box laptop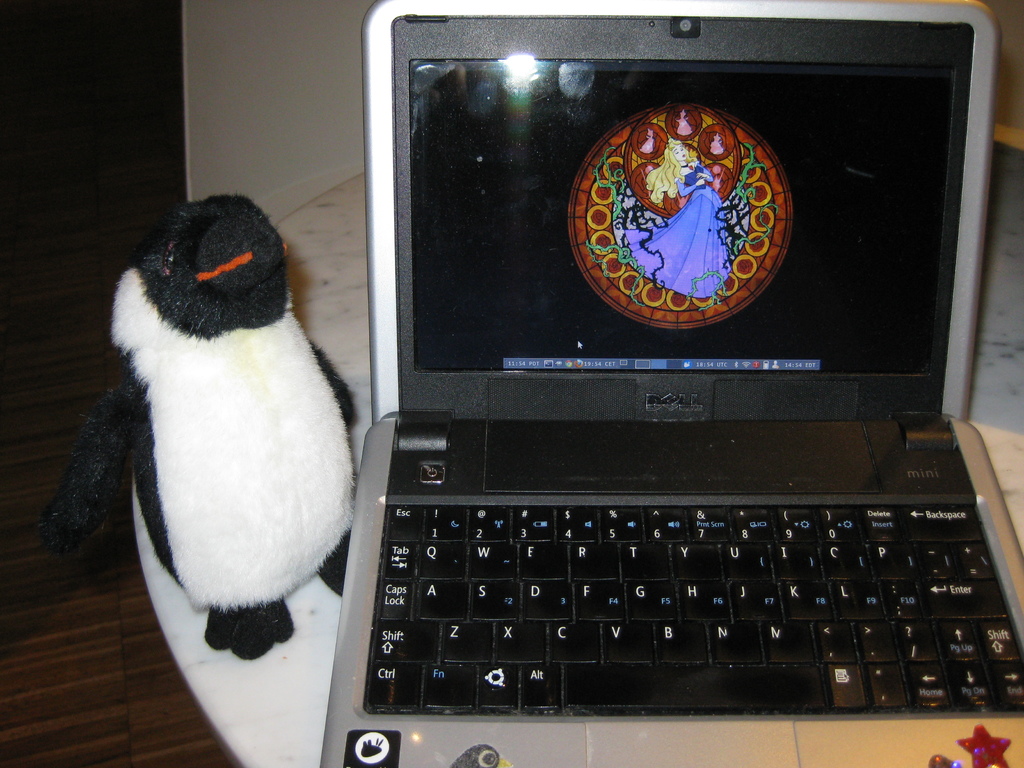
Rect(320, 2, 1023, 767)
